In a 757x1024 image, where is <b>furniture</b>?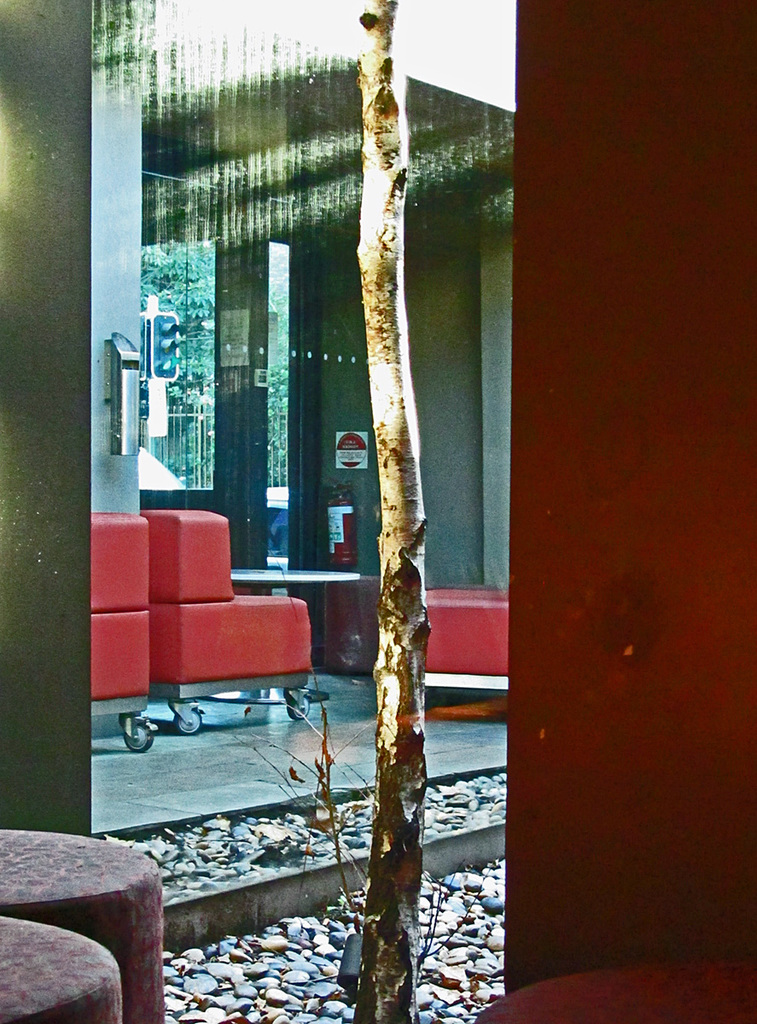
[left=422, top=588, right=511, bottom=679].
